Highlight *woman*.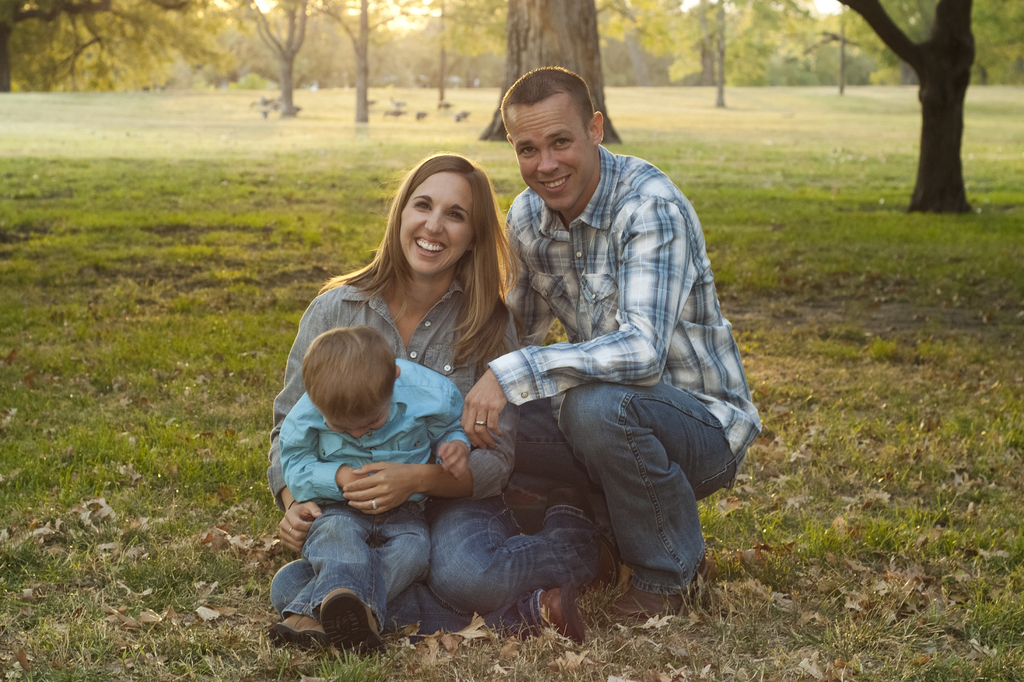
Highlighted region: bbox=[273, 149, 619, 640].
